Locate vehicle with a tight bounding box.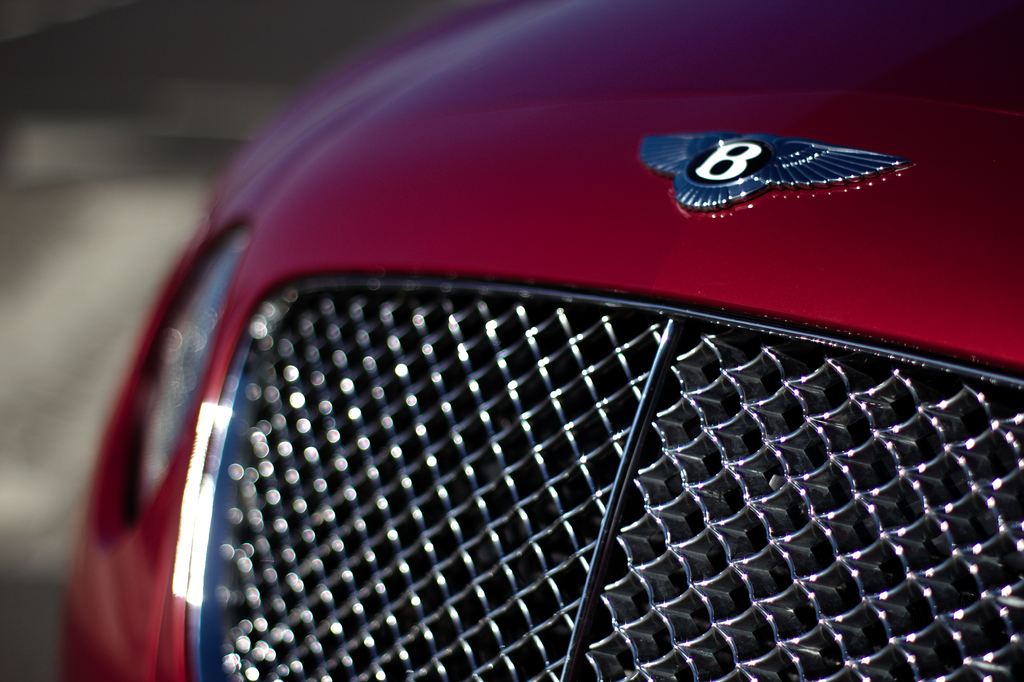
(64,0,1023,681).
